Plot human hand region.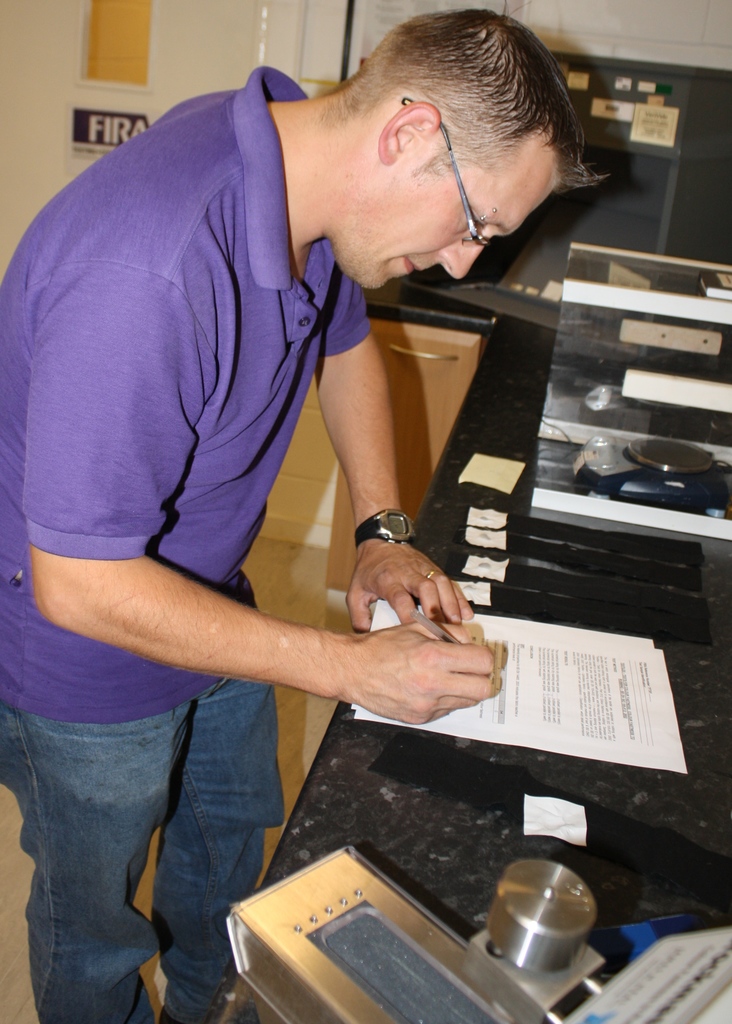
Plotted at {"left": 334, "top": 604, "right": 539, "bottom": 729}.
